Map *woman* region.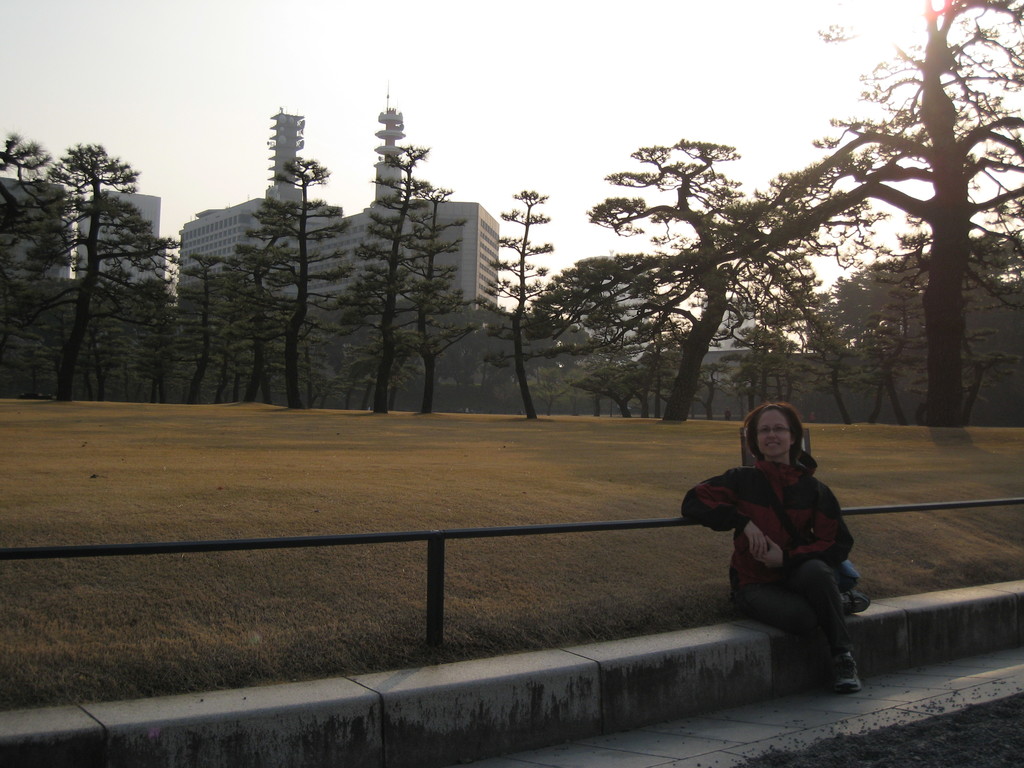
Mapped to x1=689, y1=387, x2=869, y2=696.
